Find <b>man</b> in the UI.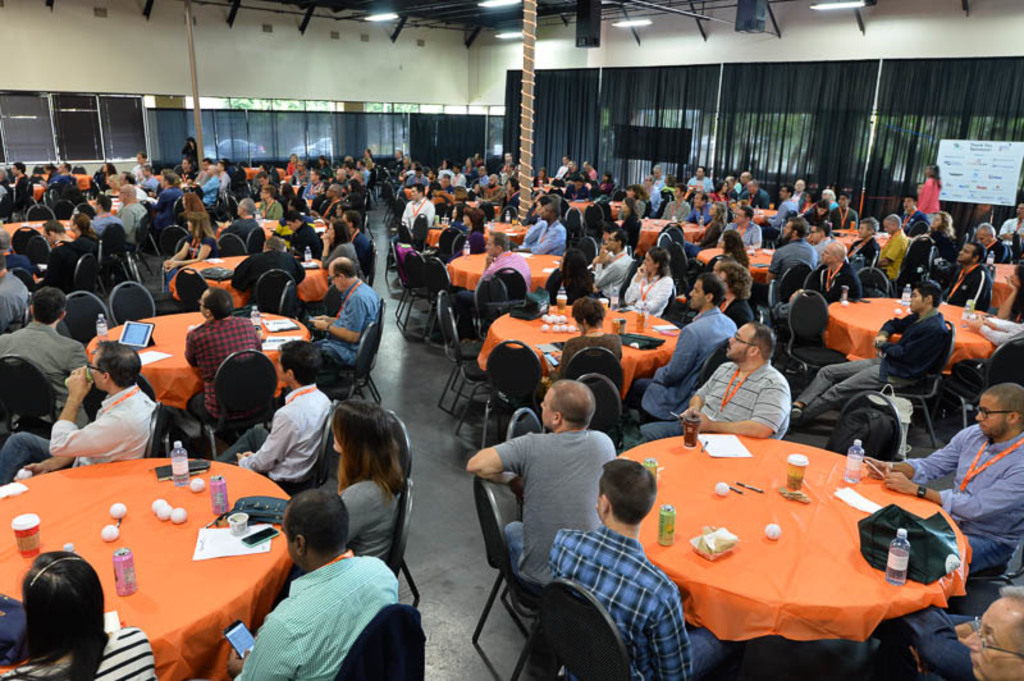
UI element at l=541, t=456, r=733, b=680.
